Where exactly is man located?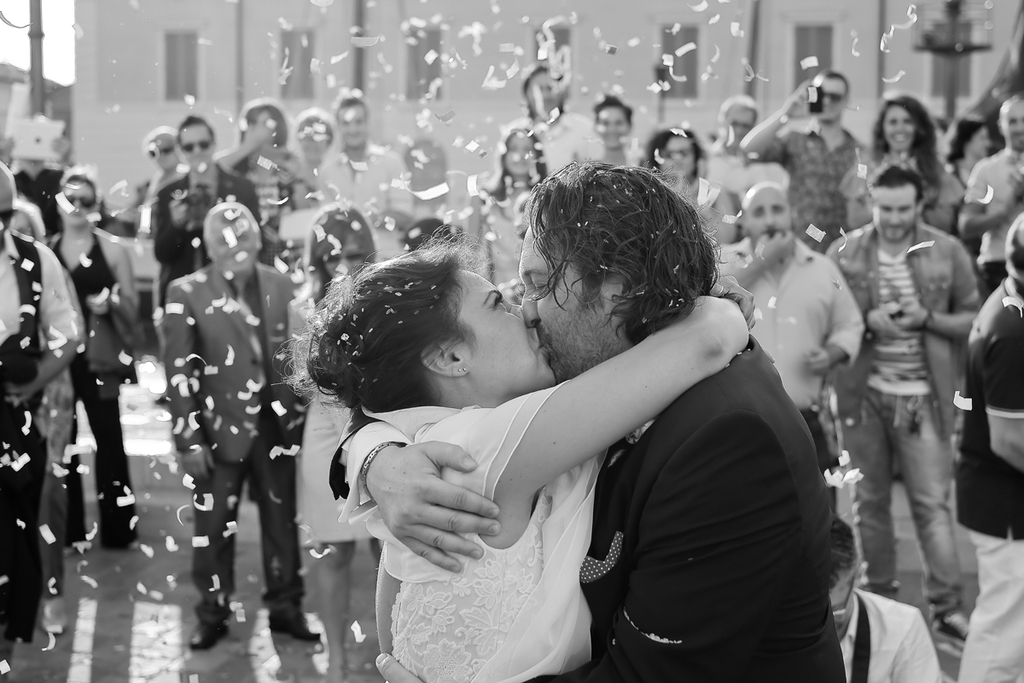
Its bounding box is l=152, t=114, r=264, b=312.
